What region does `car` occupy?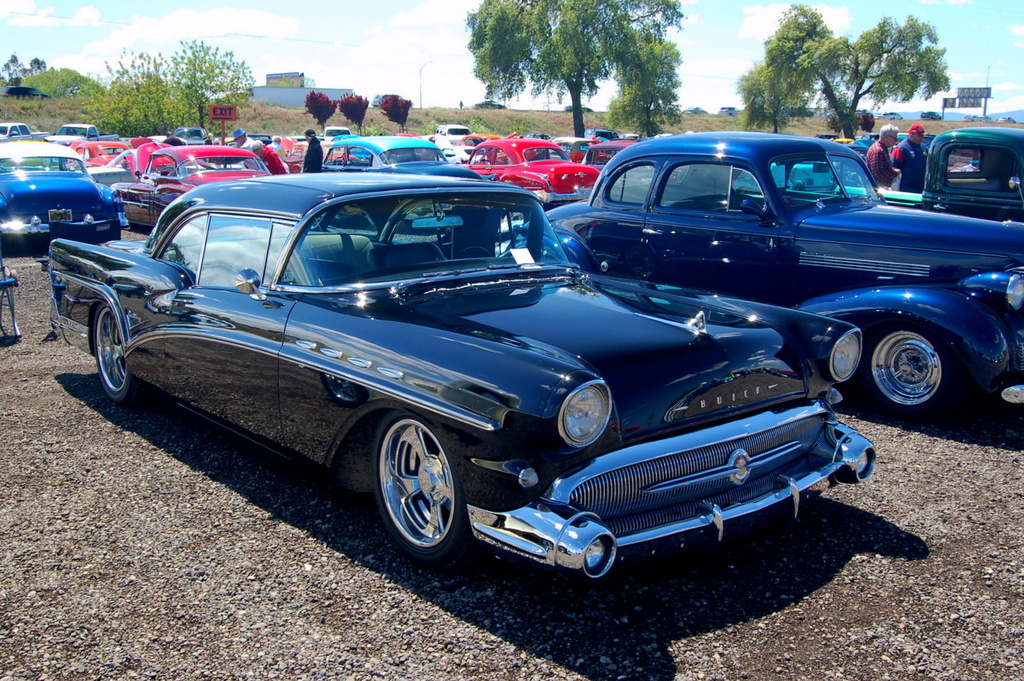
(472,96,509,109).
